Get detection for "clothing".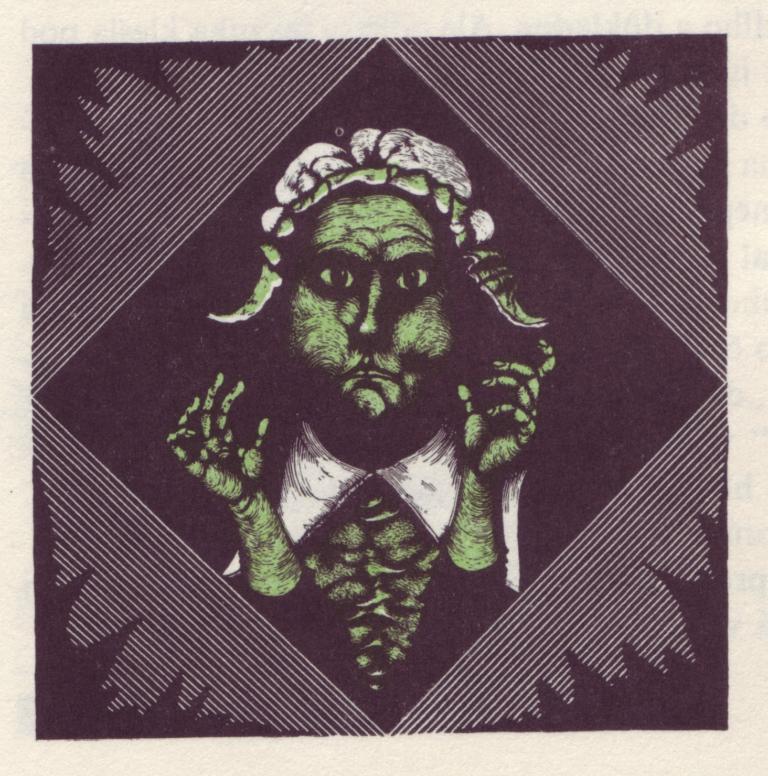
Detection: x1=193, y1=415, x2=580, y2=725.
